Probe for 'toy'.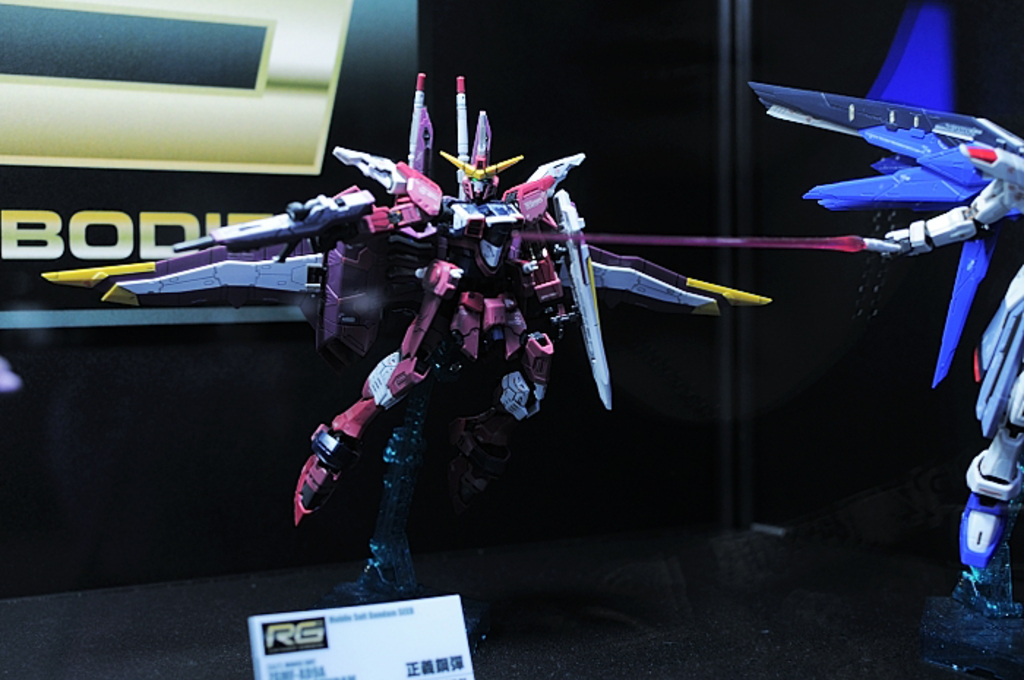
Probe result: [left=54, top=73, right=778, bottom=597].
